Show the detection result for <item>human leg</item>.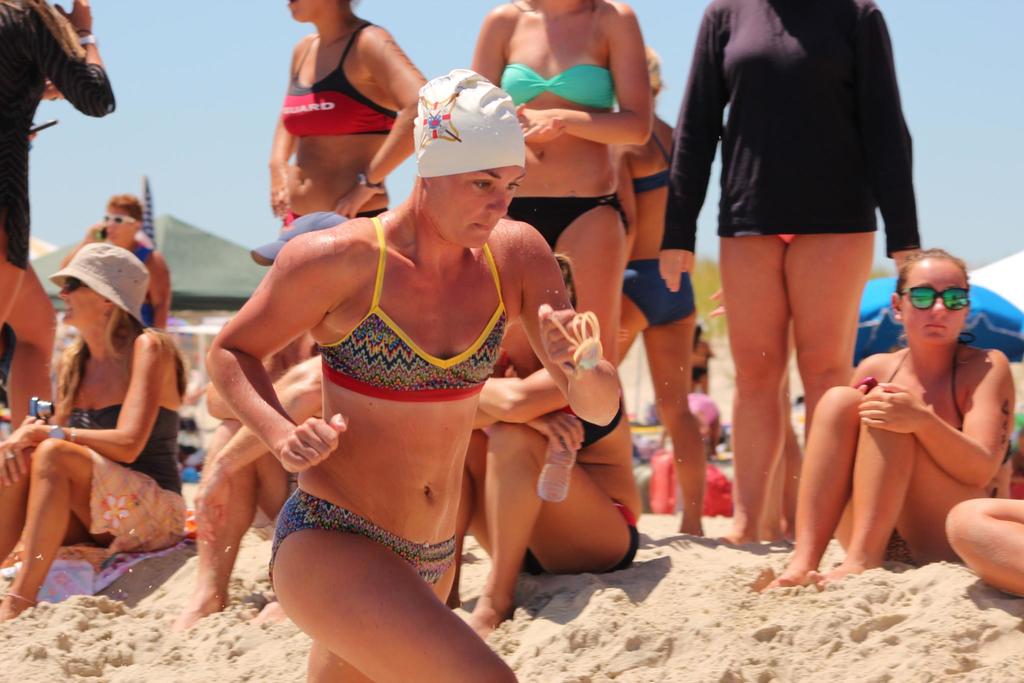
detection(0, 268, 54, 431).
